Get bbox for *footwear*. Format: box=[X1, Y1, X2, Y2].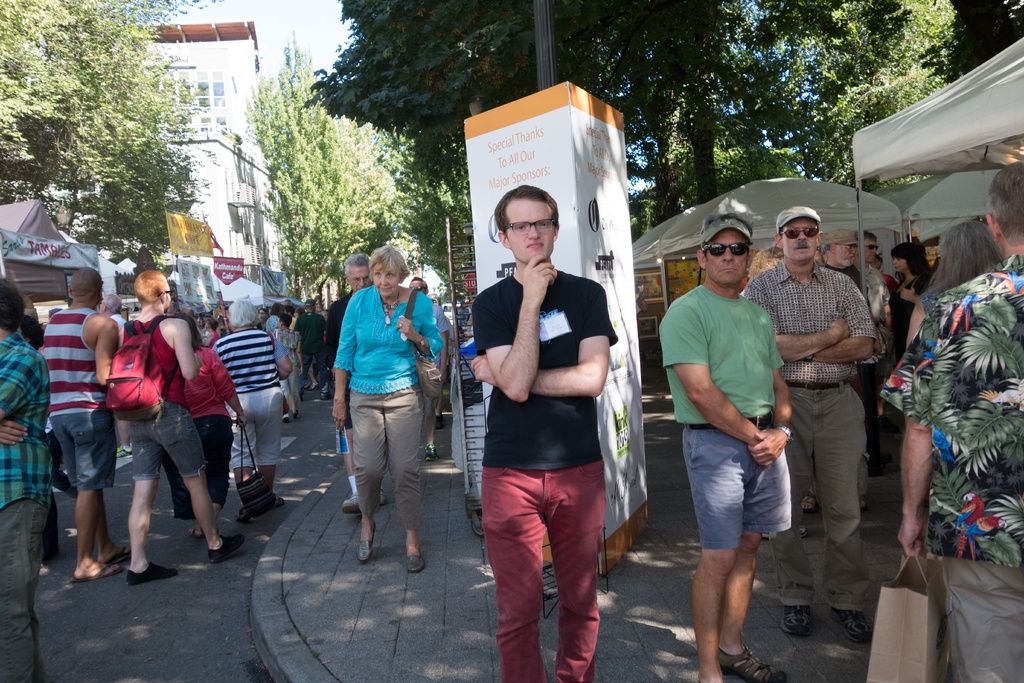
box=[271, 494, 283, 509].
